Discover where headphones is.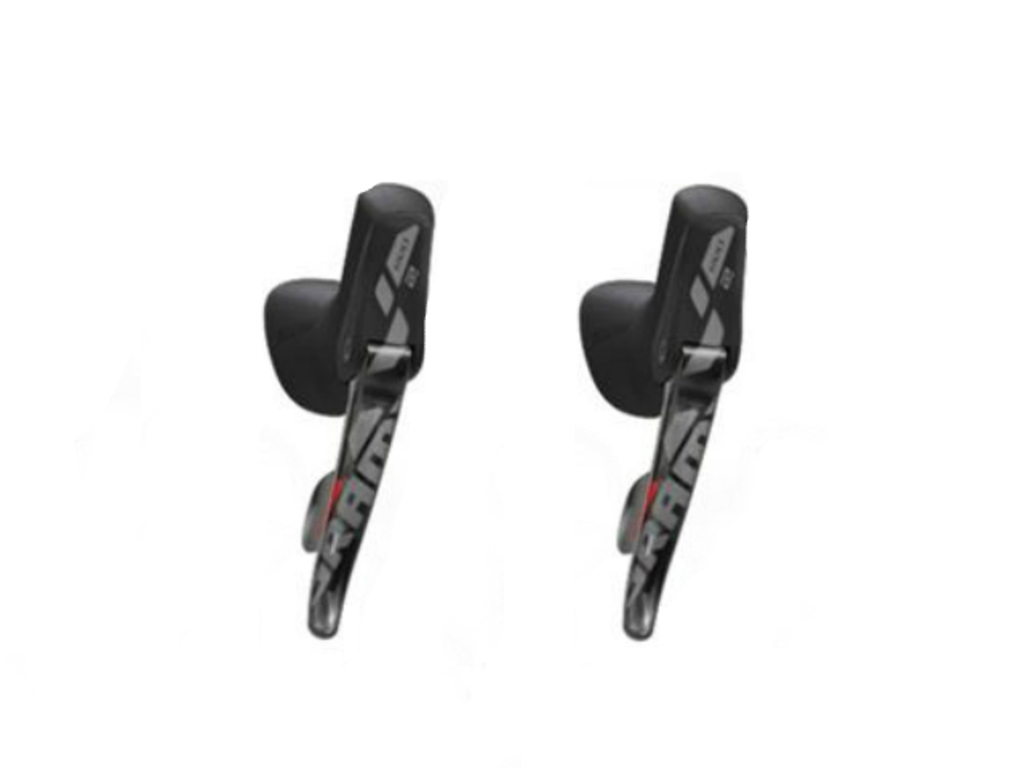
Discovered at (x1=264, y1=150, x2=435, y2=635).
